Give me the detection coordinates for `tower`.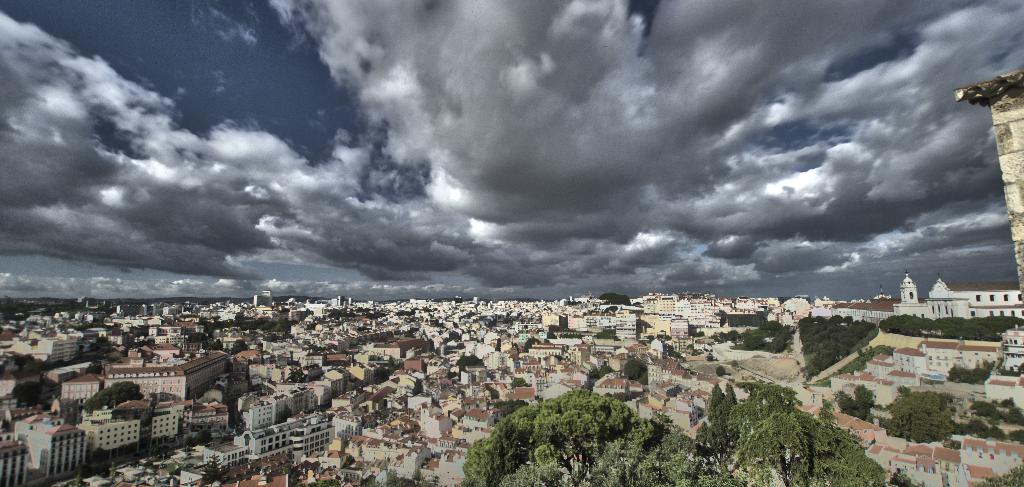
bbox(950, 65, 1023, 307).
